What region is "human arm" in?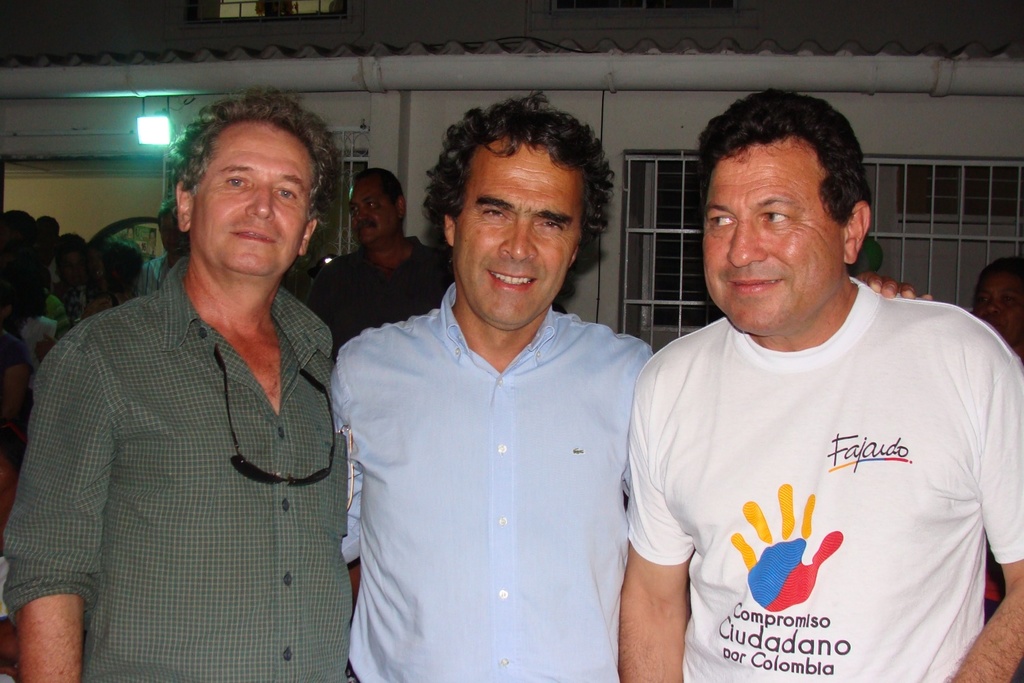
Rect(335, 330, 413, 630).
